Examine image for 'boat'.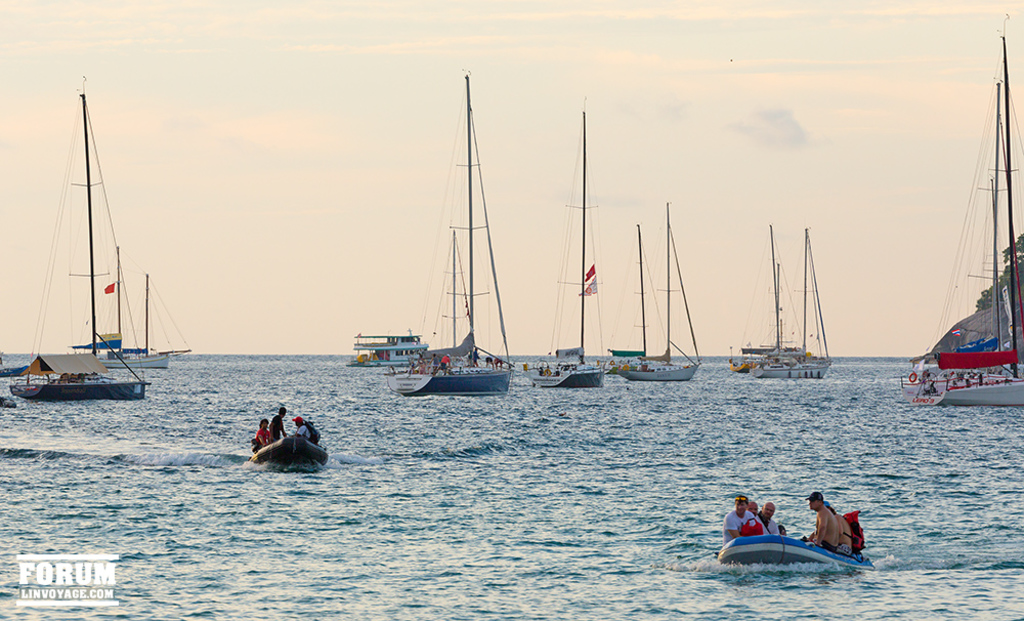
Examination result: [x1=70, y1=245, x2=168, y2=370].
